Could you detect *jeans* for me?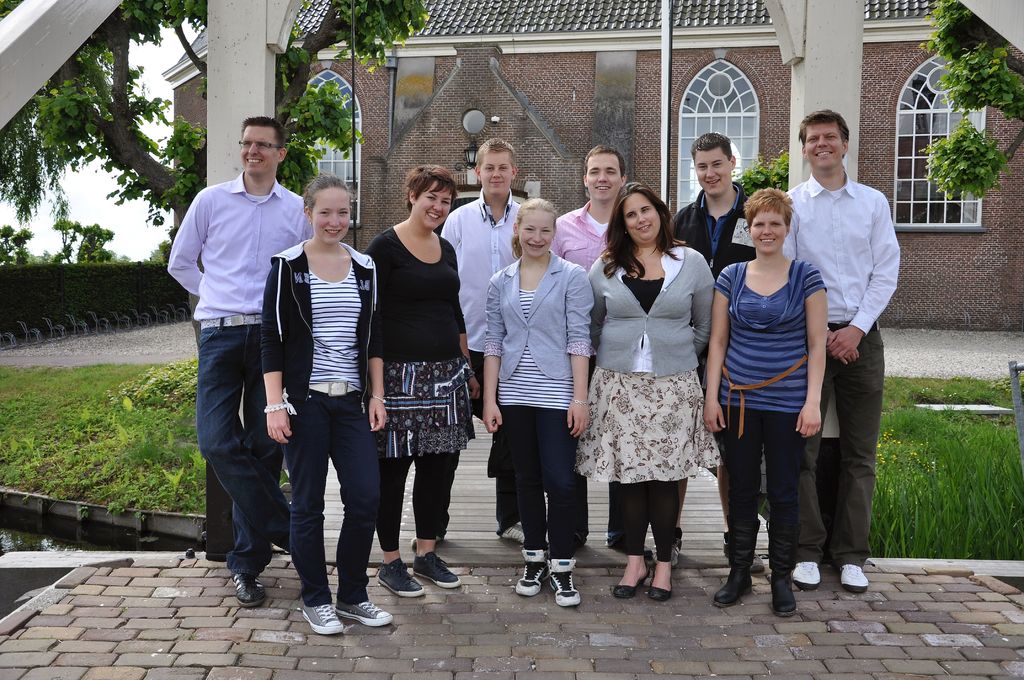
Detection result: (499,406,585,571).
